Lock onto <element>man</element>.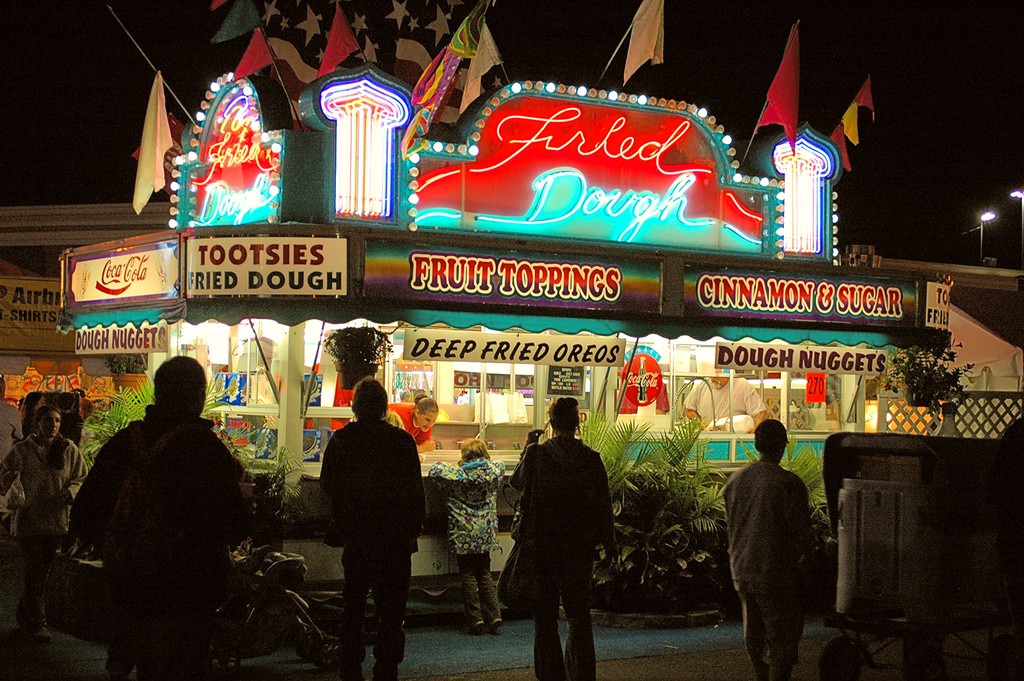
Locked: <bbox>67, 349, 266, 678</bbox>.
